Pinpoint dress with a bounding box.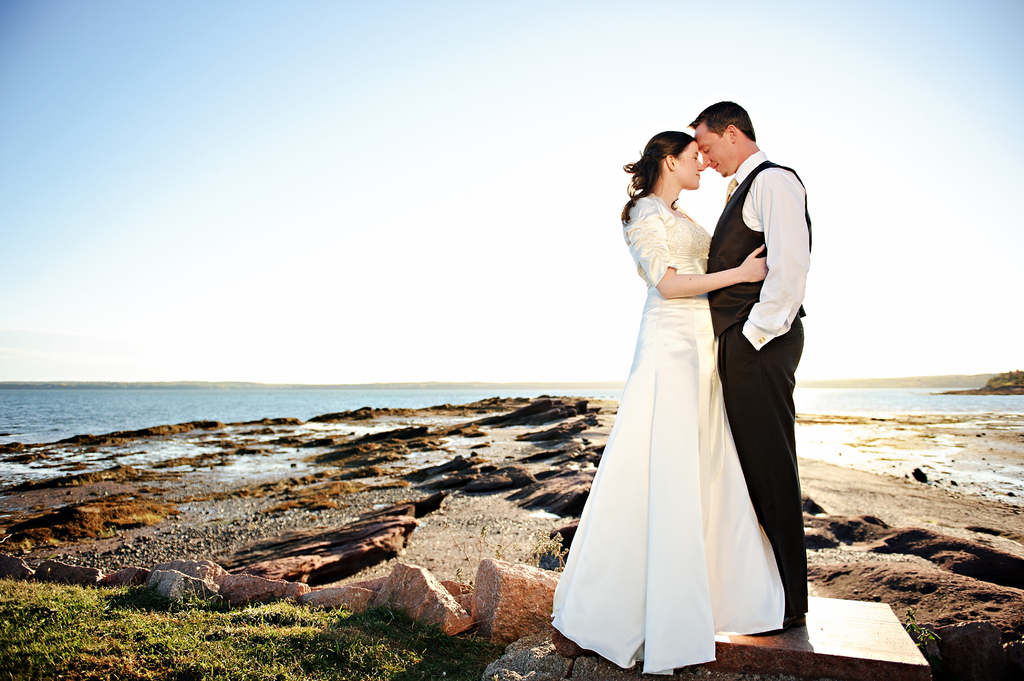
(550,192,784,674).
